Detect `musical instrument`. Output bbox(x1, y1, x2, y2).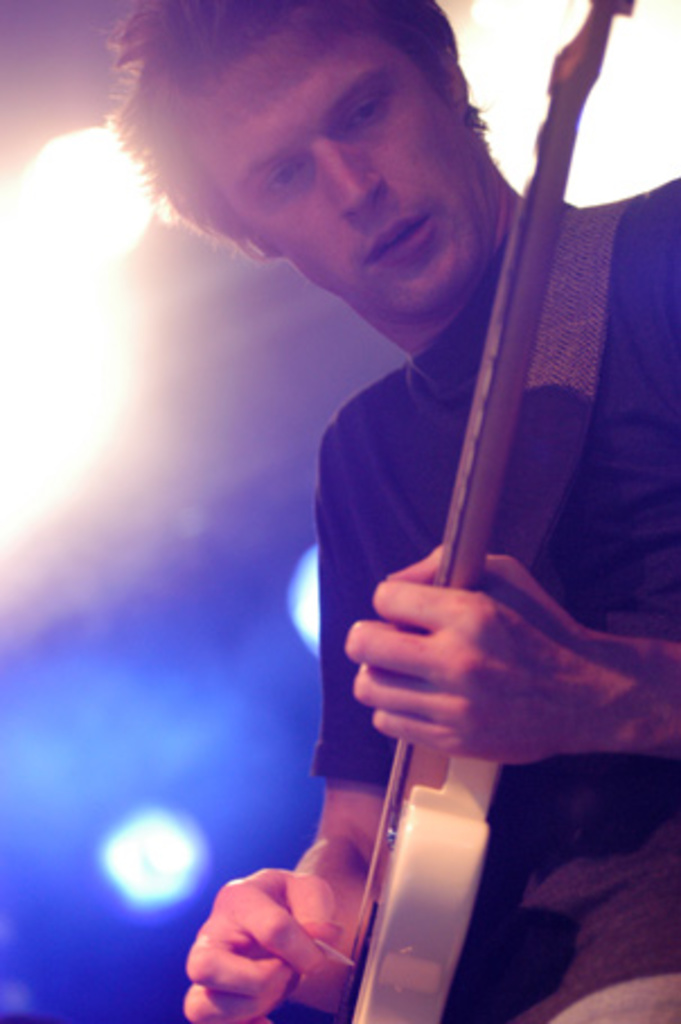
bbox(316, 0, 631, 1022).
